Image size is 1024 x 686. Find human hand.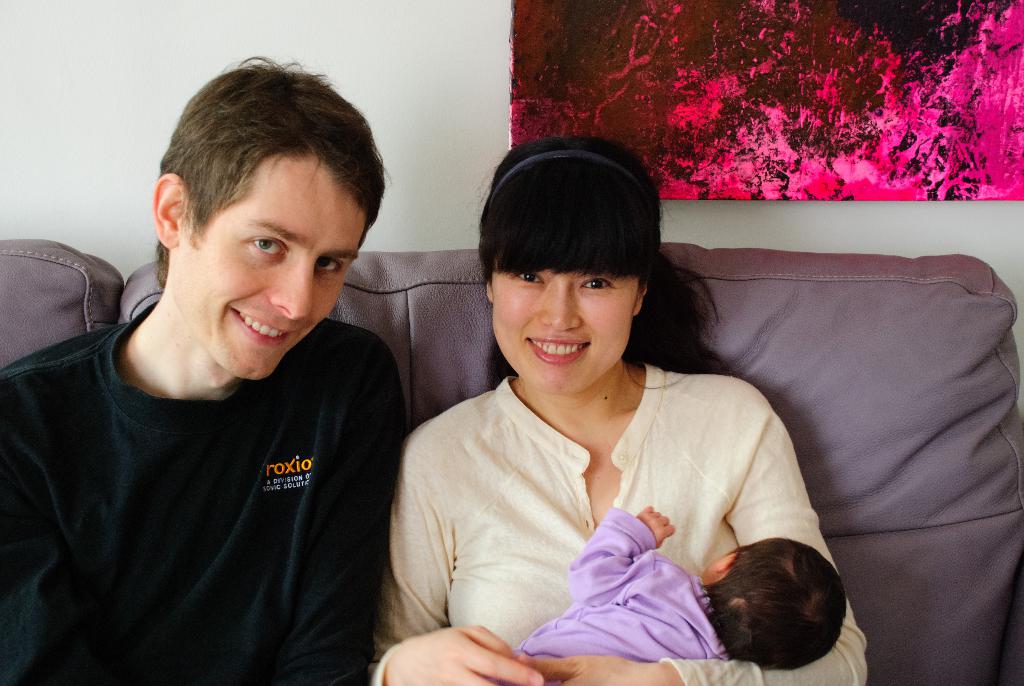
(522, 646, 676, 685).
